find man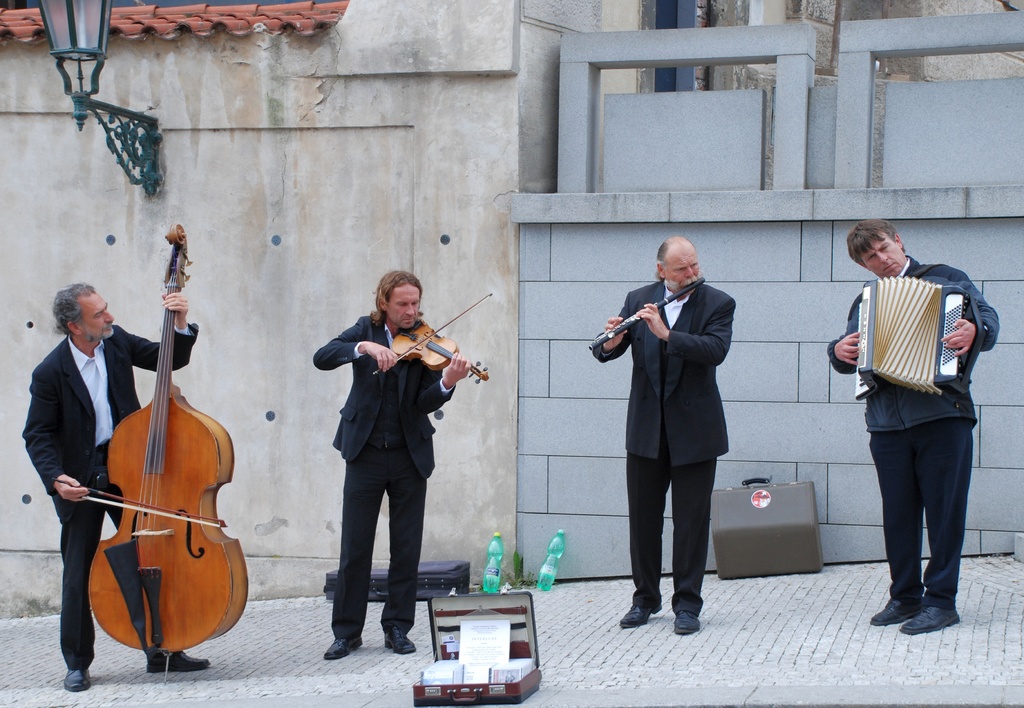
select_region(307, 270, 465, 660)
